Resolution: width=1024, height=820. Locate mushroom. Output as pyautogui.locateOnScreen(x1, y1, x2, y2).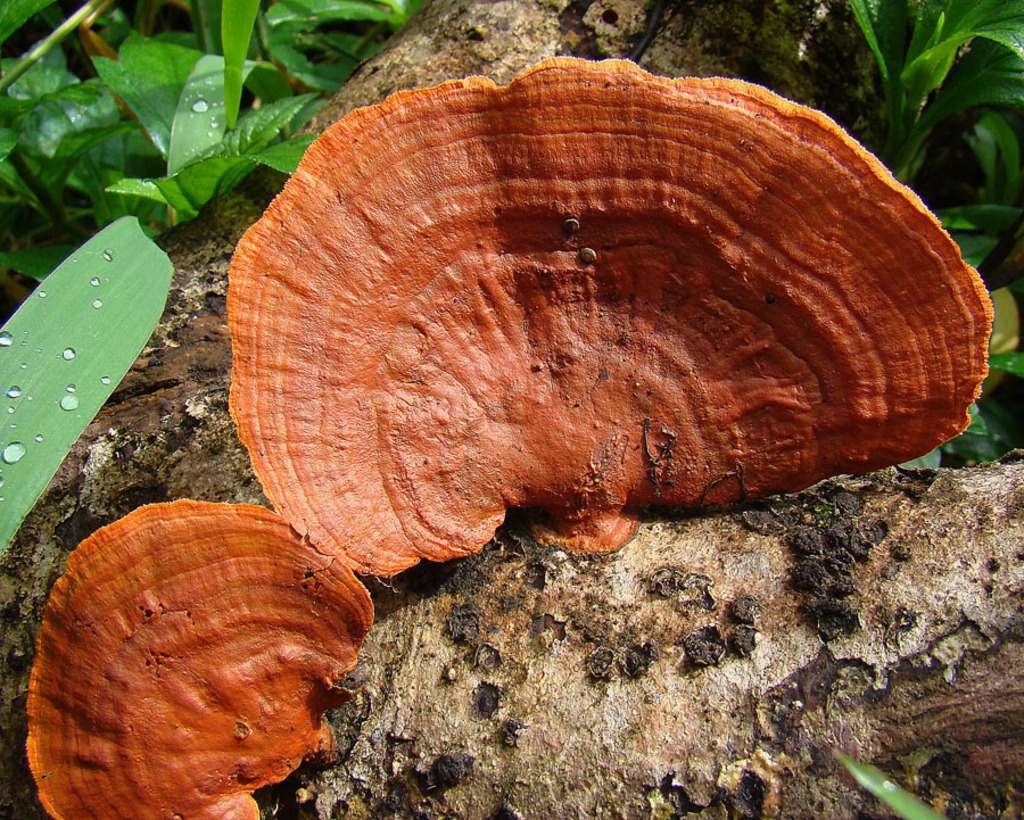
pyautogui.locateOnScreen(14, 503, 407, 819).
